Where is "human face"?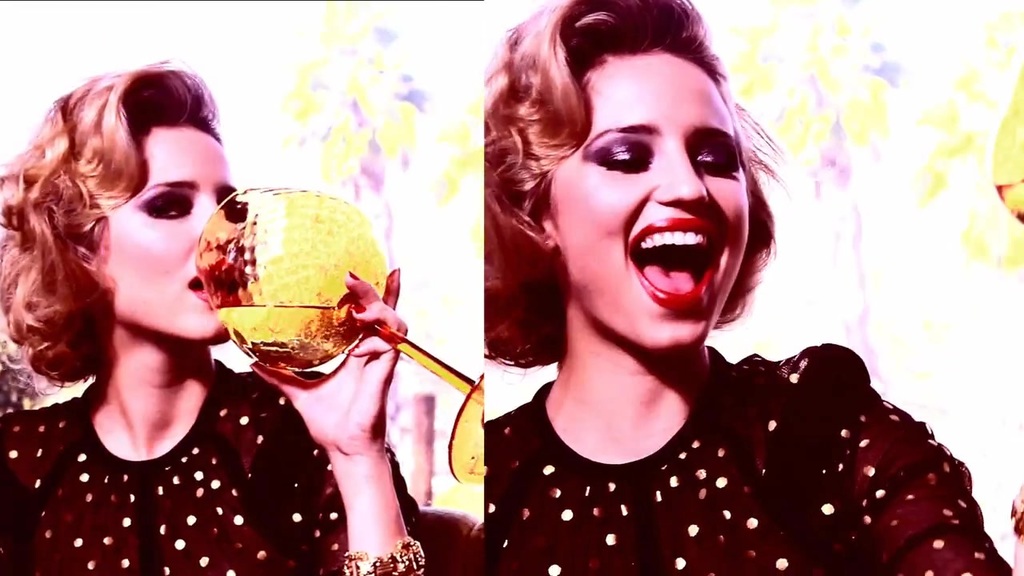
553, 46, 750, 347.
